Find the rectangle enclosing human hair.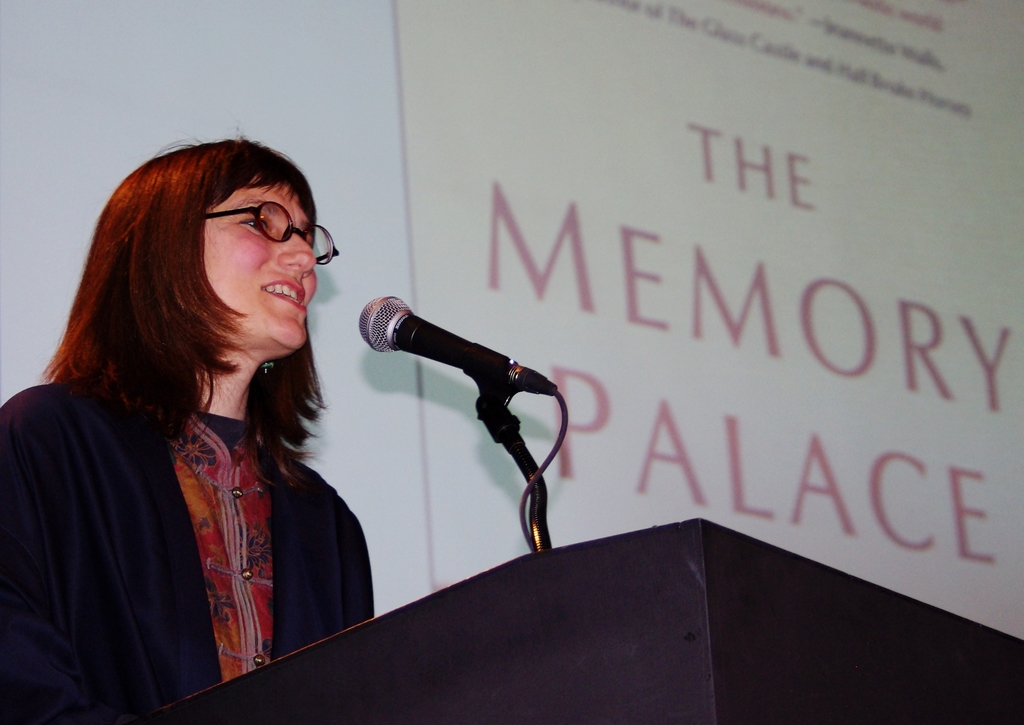
[67,140,334,471].
